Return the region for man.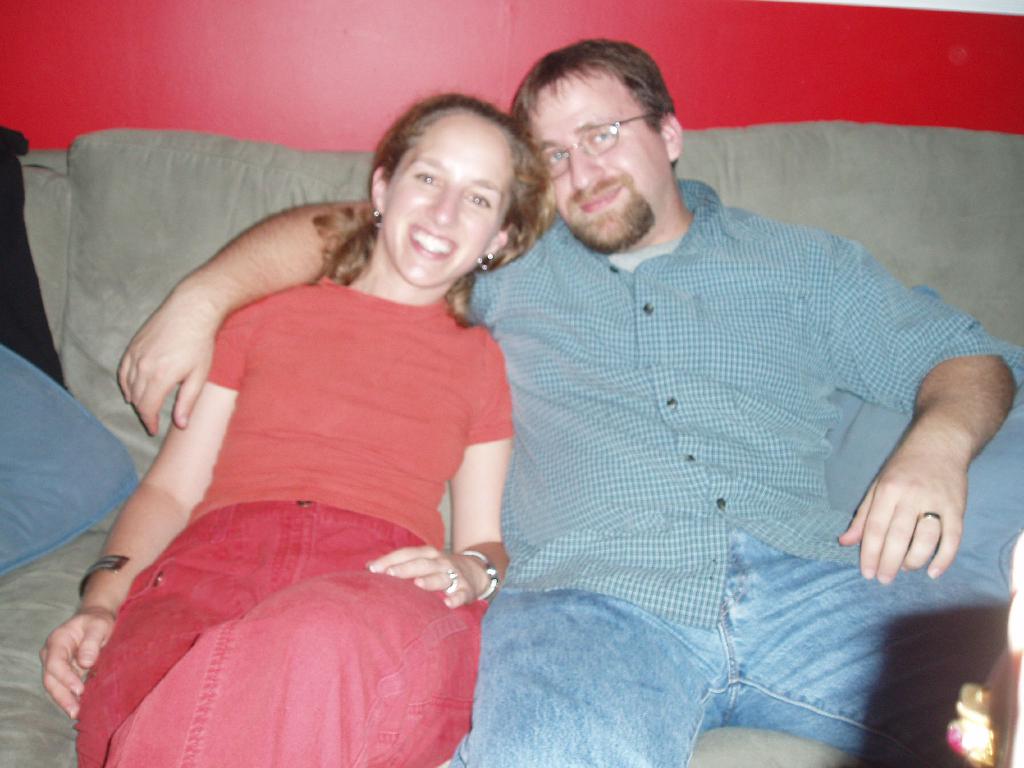
(116,40,1023,767).
